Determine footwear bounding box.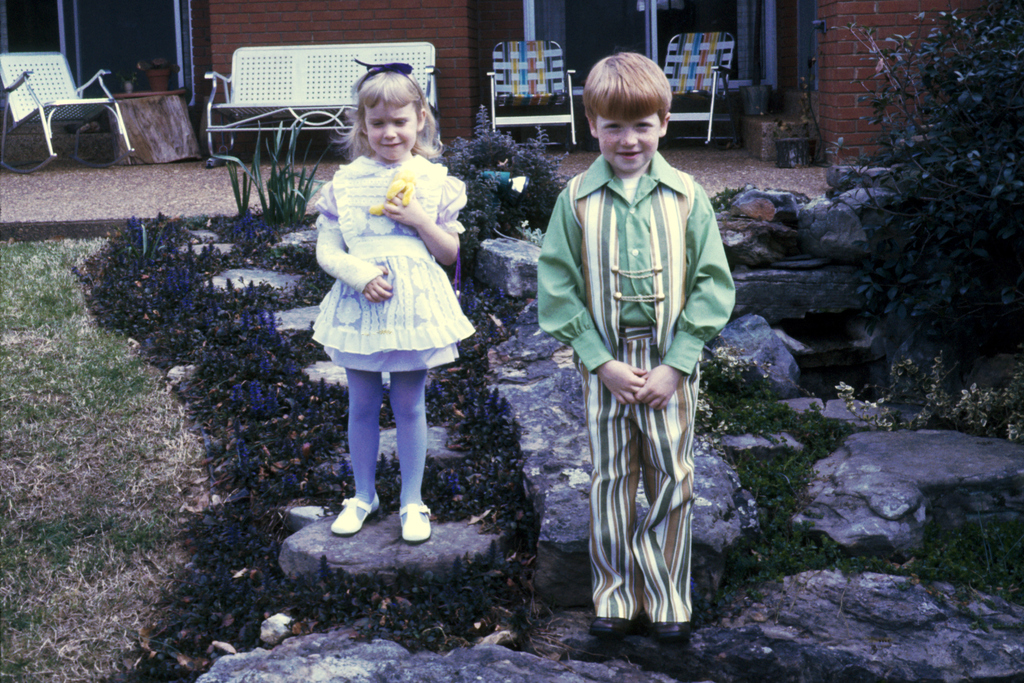
Determined: bbox=[591, 611, 636, 643].
